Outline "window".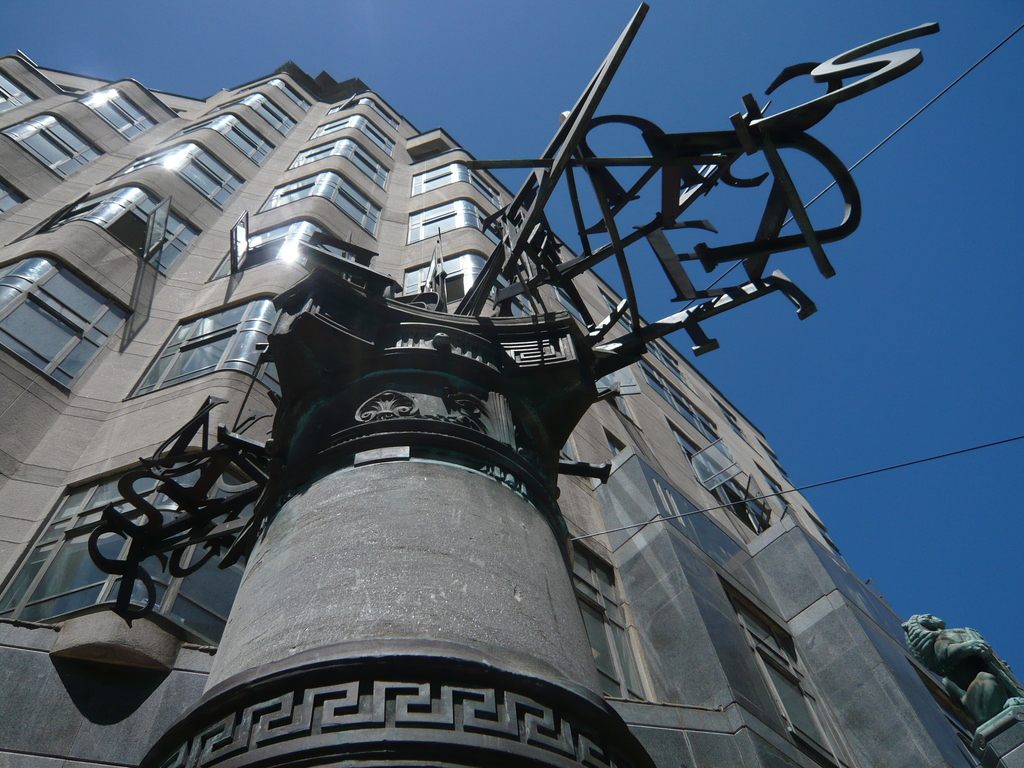
Outline: x1=643 y1=358 x2=719 y2=445.
